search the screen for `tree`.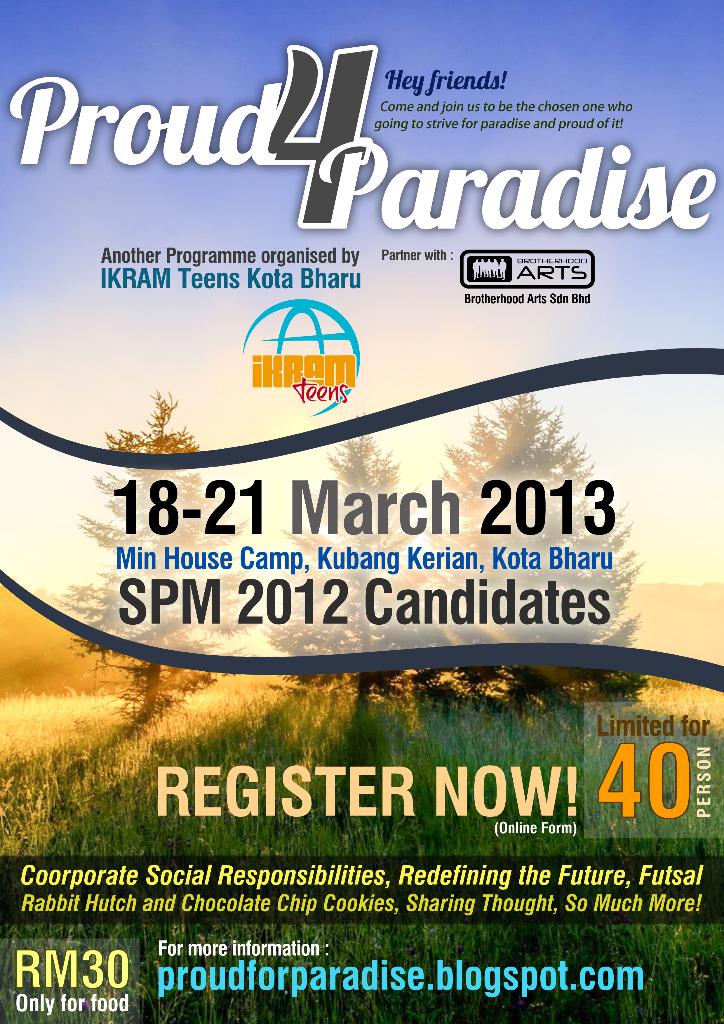
Found at (298,435,398,714).
